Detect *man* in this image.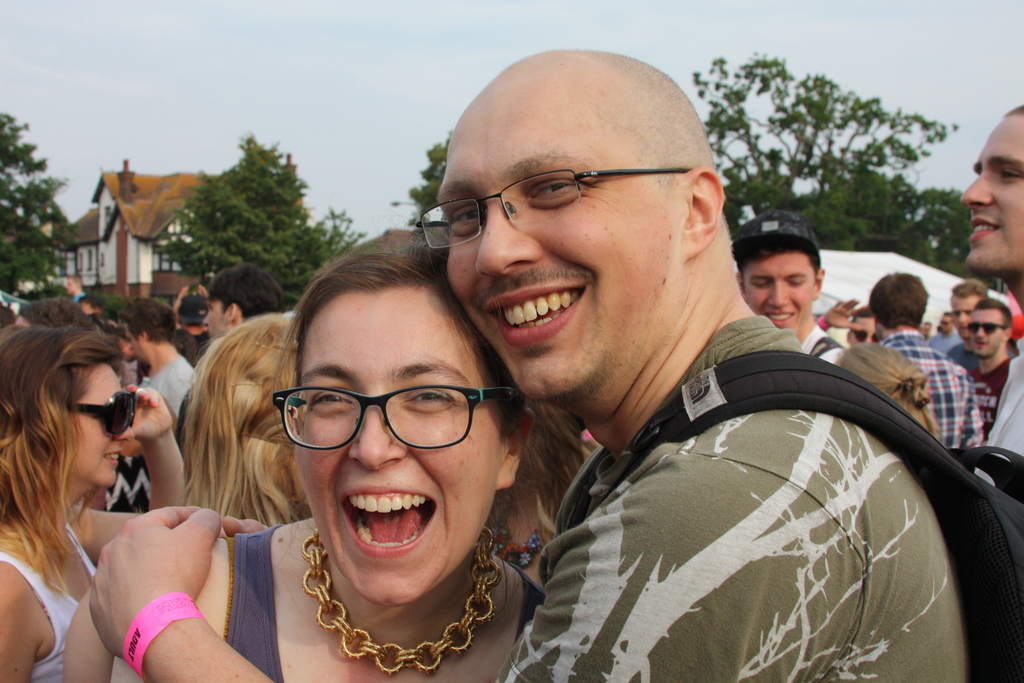
Detection: <region>959, 104, 1023, 457</region>.
